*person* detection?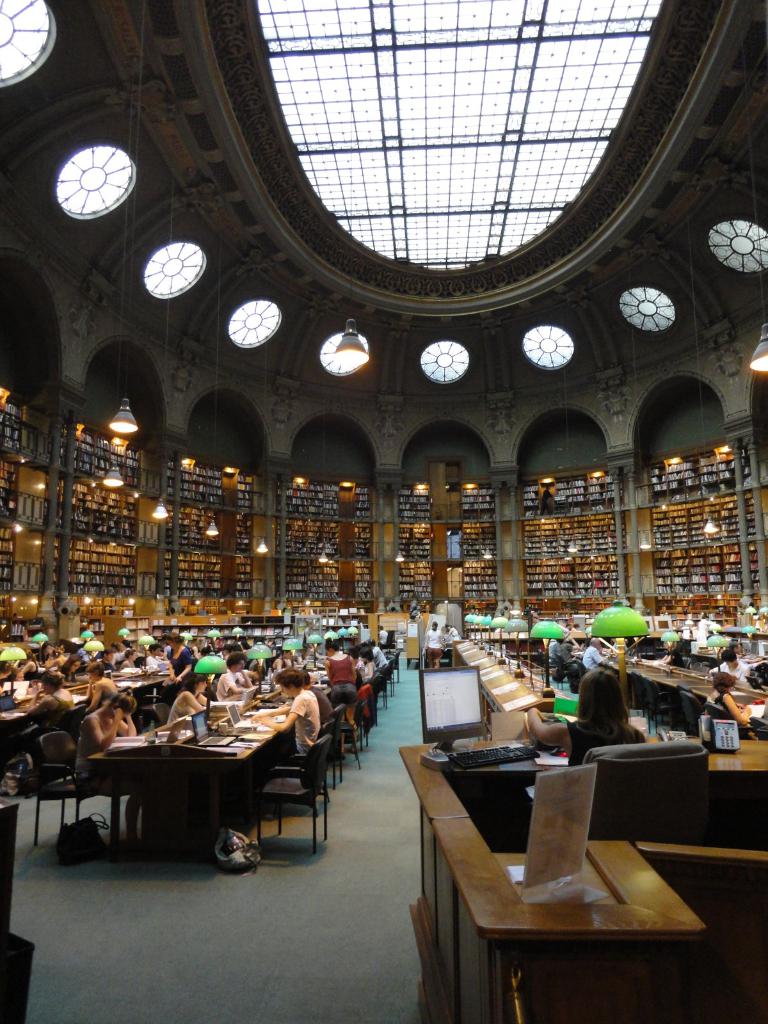
<region>26, 668, 78, 738</region>
